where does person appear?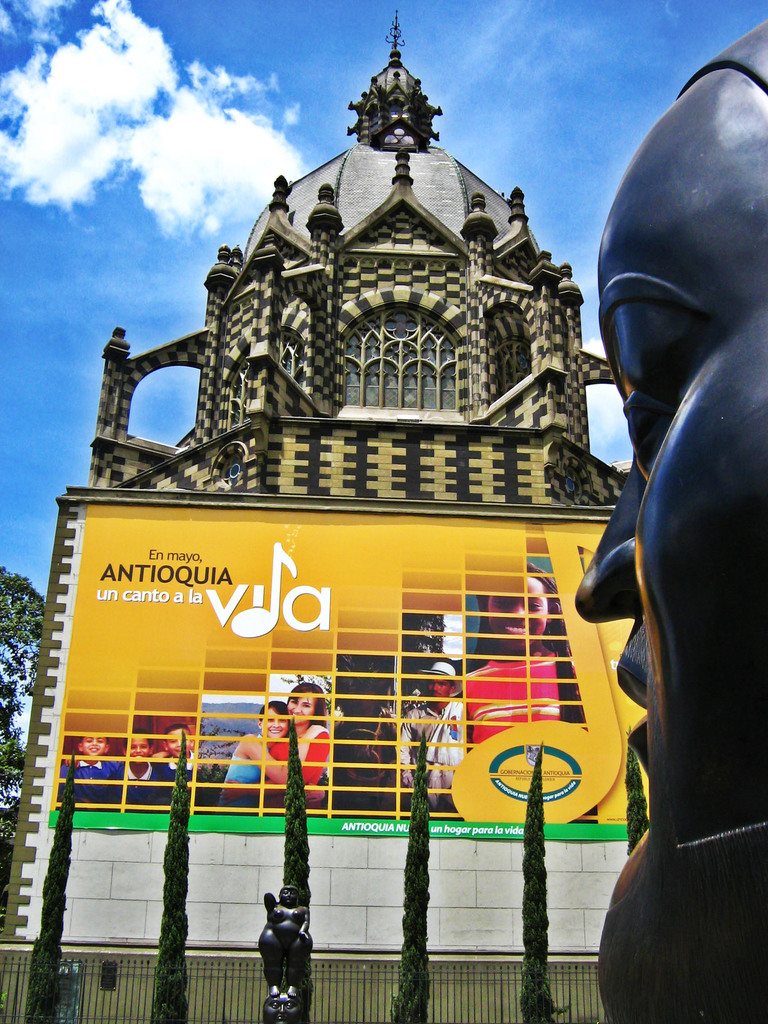
Appears at locate(447, 560, 582, 760).
